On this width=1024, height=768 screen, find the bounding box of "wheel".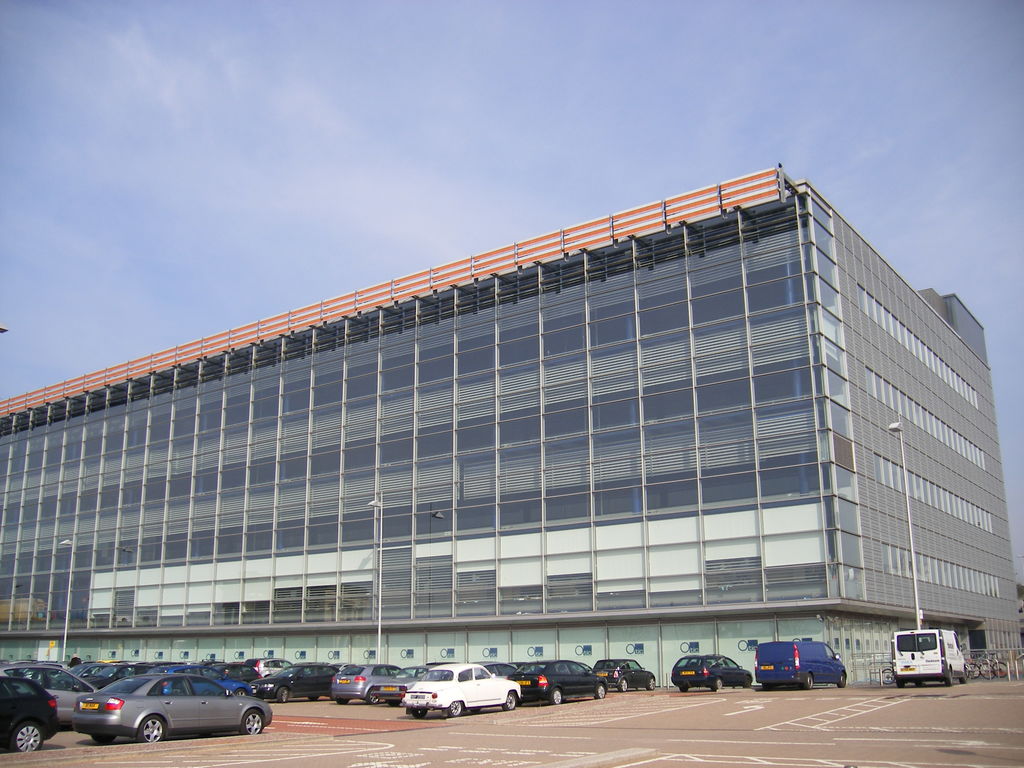
Bounding box: <region>411, 710, 427, 718</region>.
